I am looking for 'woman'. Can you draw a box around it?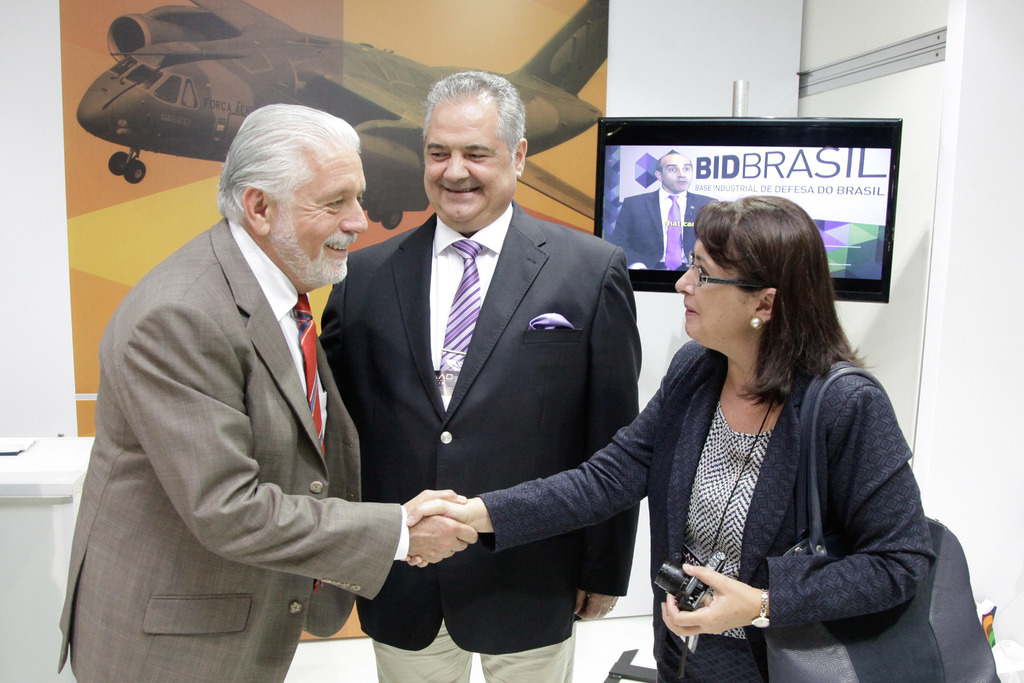
Sure, the bounding box is 560,190,939,679.
